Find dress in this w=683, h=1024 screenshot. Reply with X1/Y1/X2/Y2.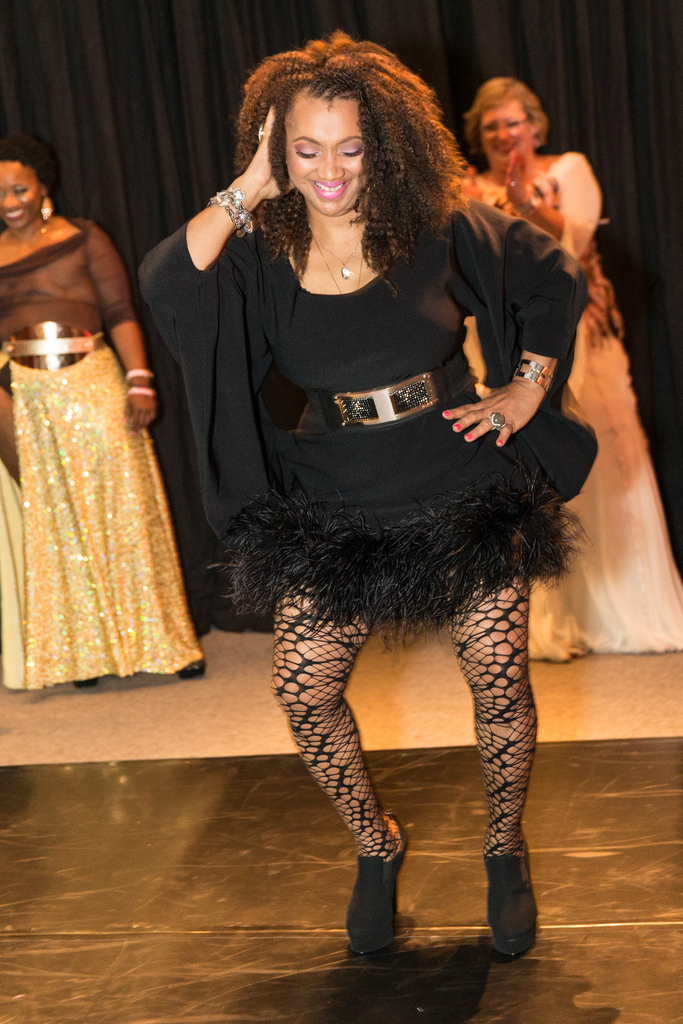
463/153/682/662.
